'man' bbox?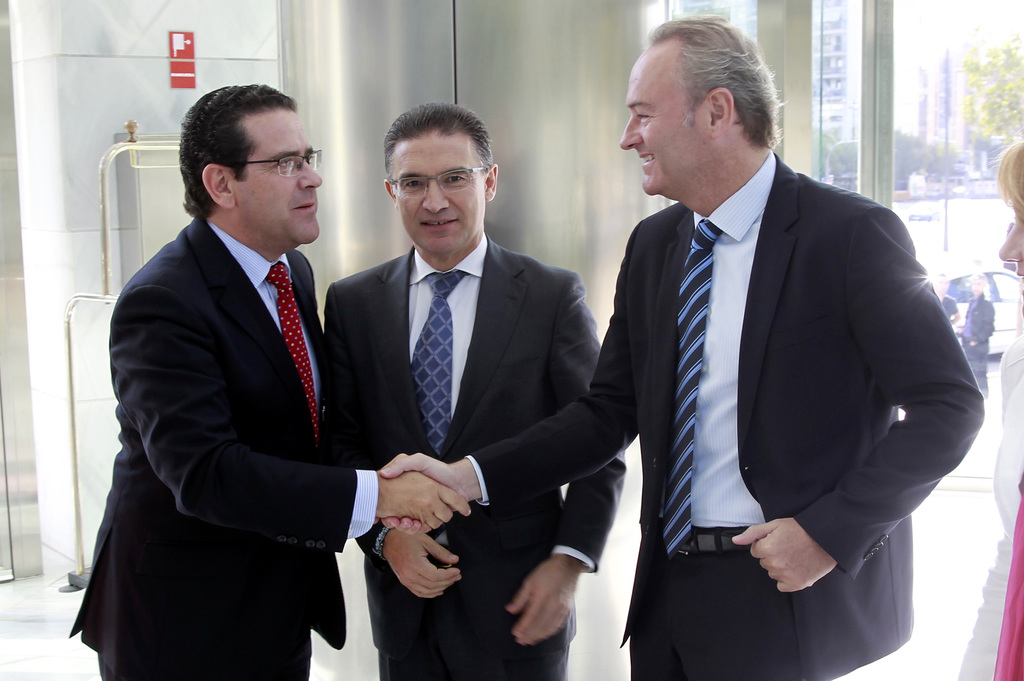
x1=62, y1=78, x2=472, y2=680
